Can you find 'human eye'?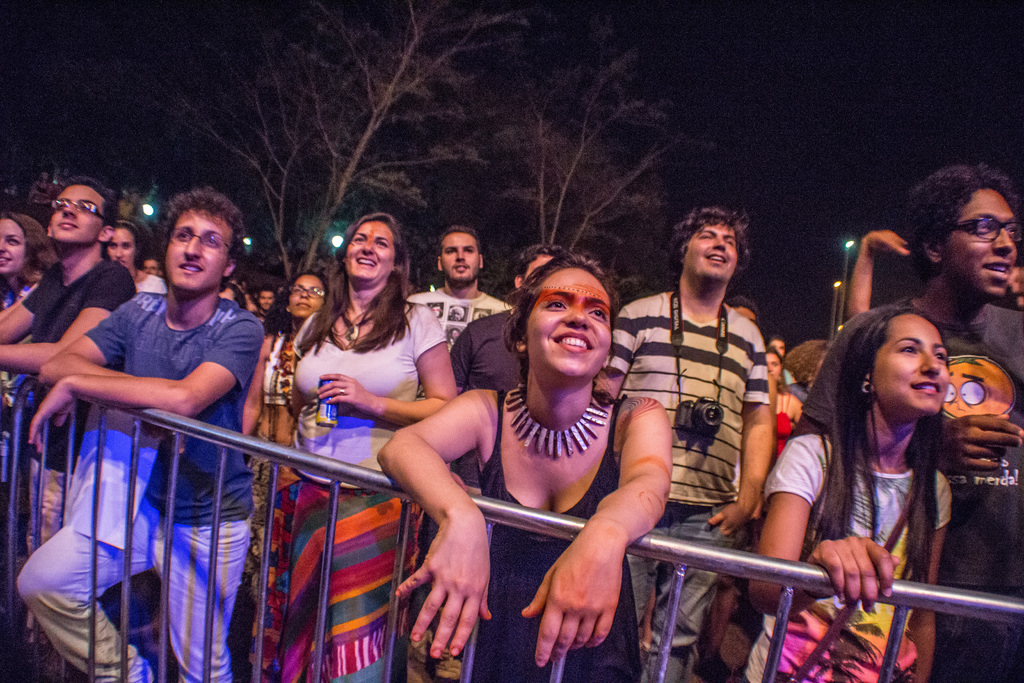
Yes, bounding box: 976/223/996/241.
